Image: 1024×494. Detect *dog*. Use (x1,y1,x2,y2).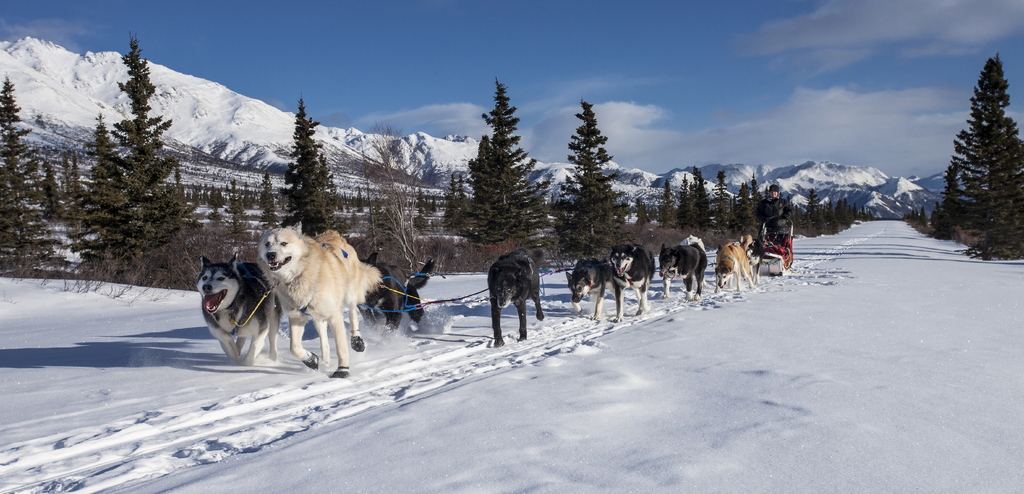
(489,249,541,352).
